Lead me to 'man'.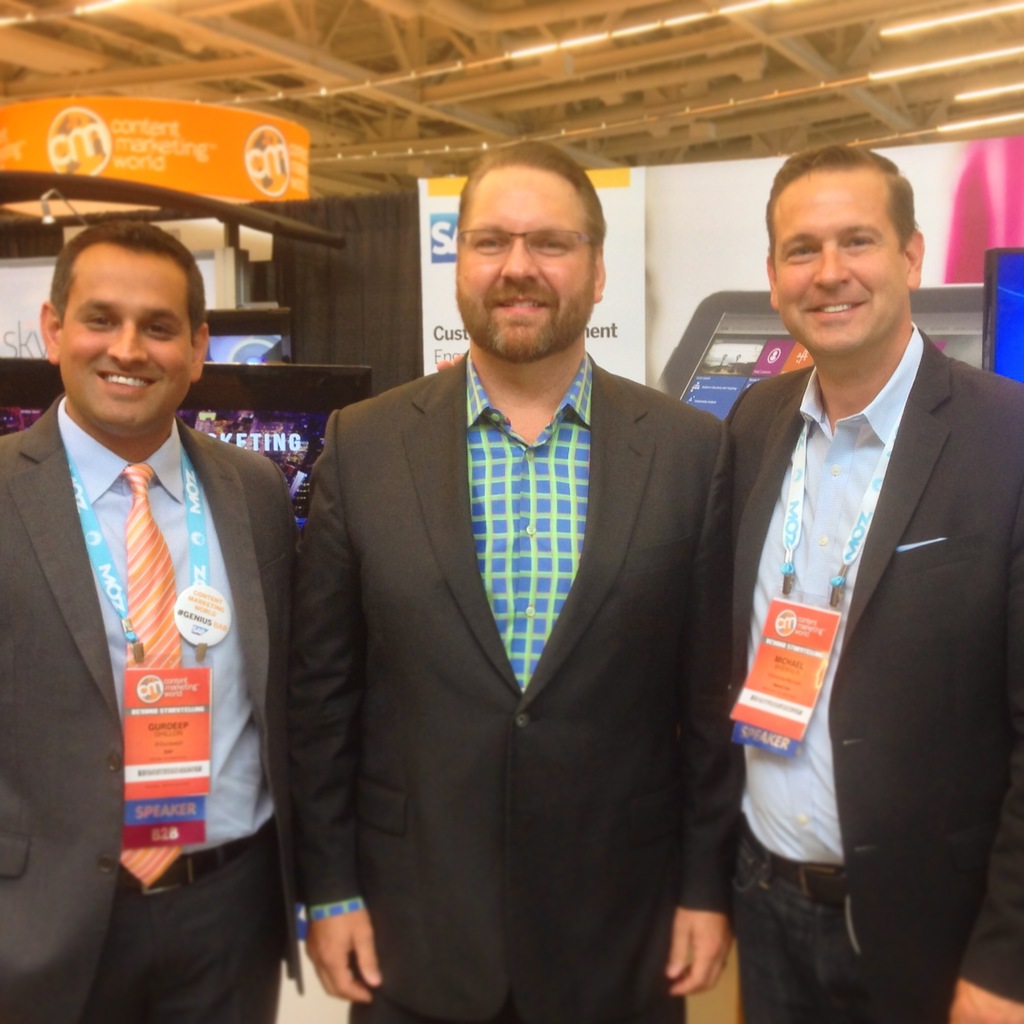
Lead to l=5, t=190, r=308, b=1000.
